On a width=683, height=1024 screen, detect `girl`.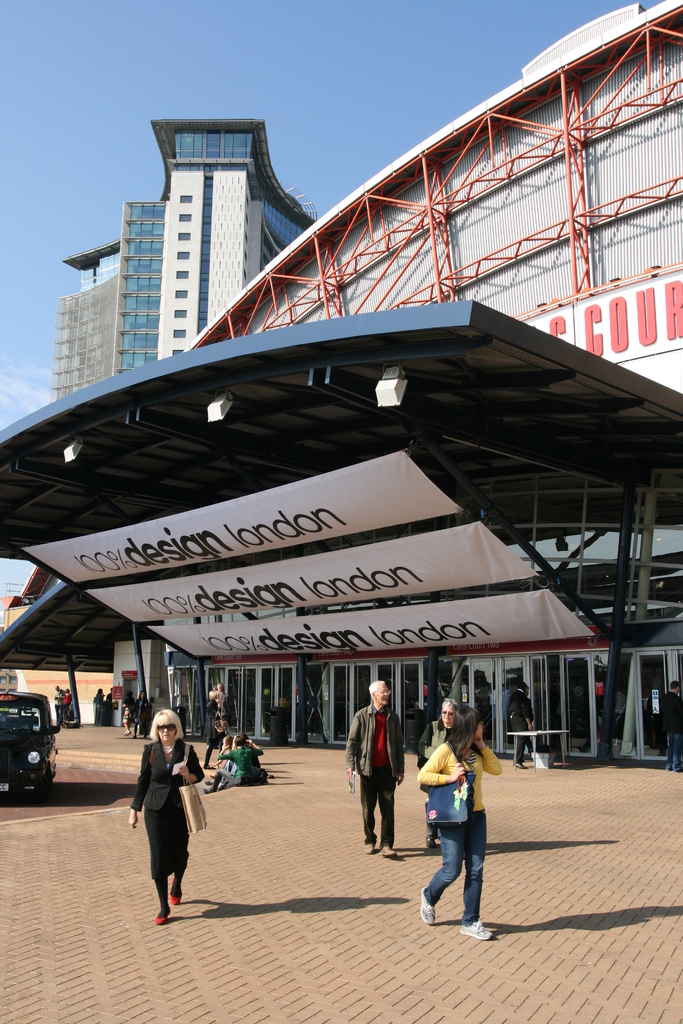
[left=414, top=705, right=496, bottom=942].
